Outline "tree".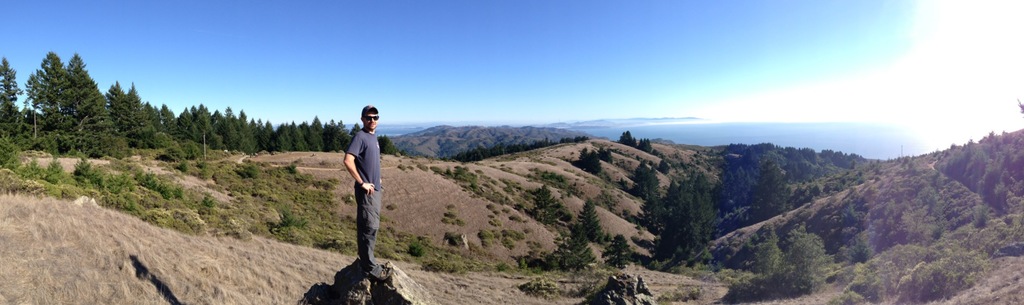
Outline: x1=351 y1=127 x2=413 y2=162.
